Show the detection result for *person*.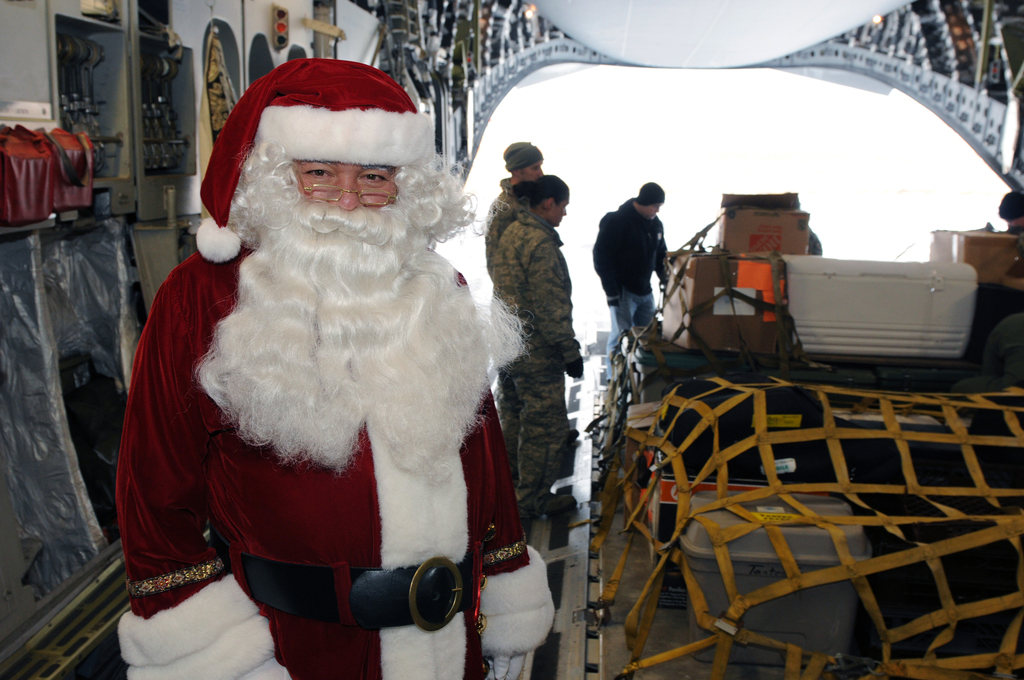
l=483, t=137, r=553, b=270.
